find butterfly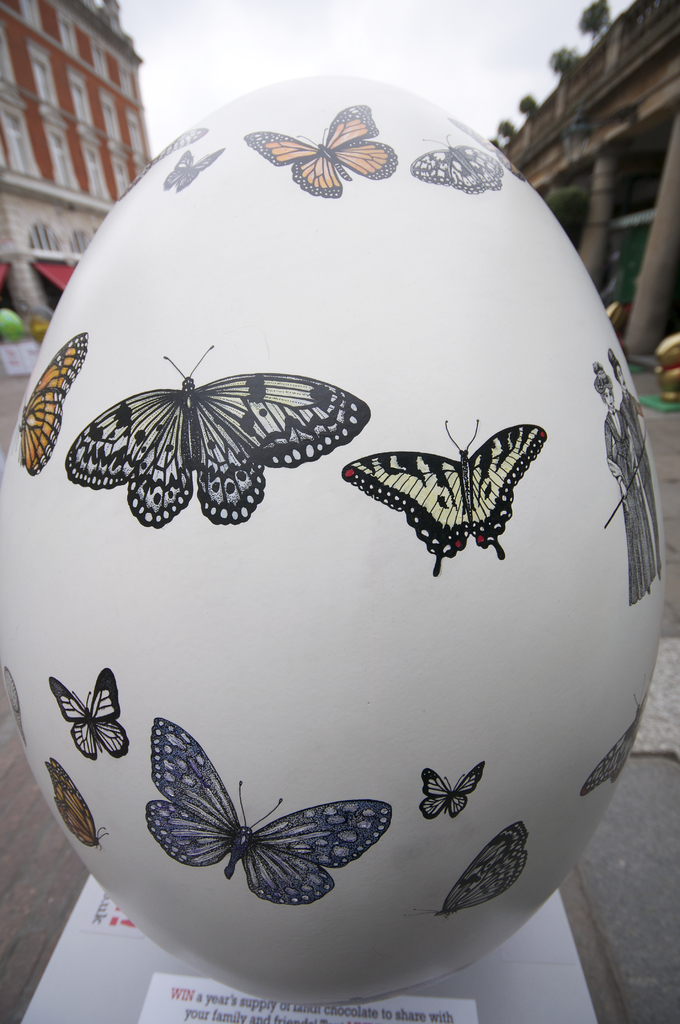
<bbox>42, 671, 129, 764</bbox>
